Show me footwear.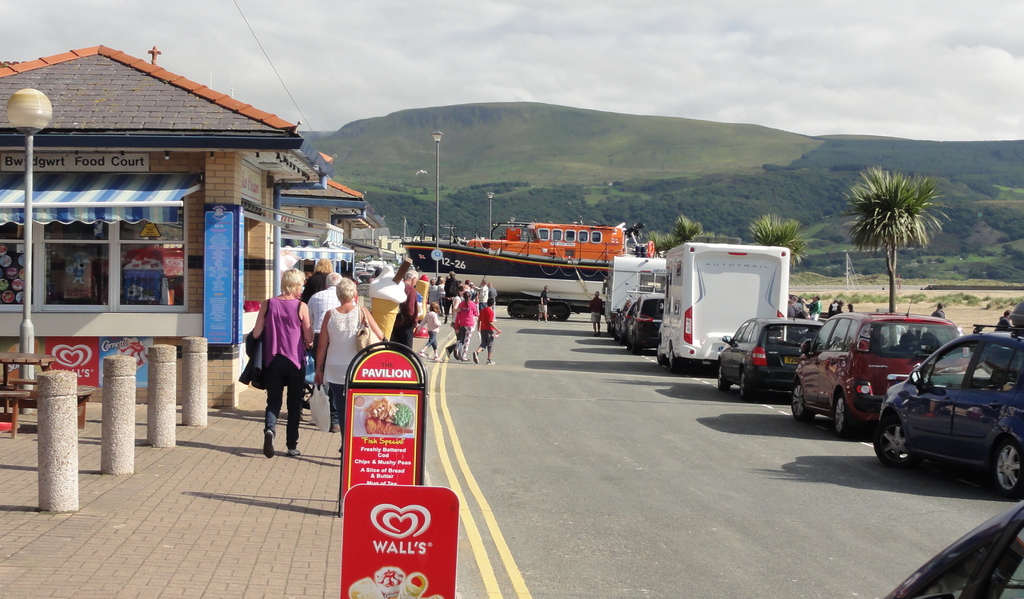
footwear is here: 287, 452, 300, 457.
